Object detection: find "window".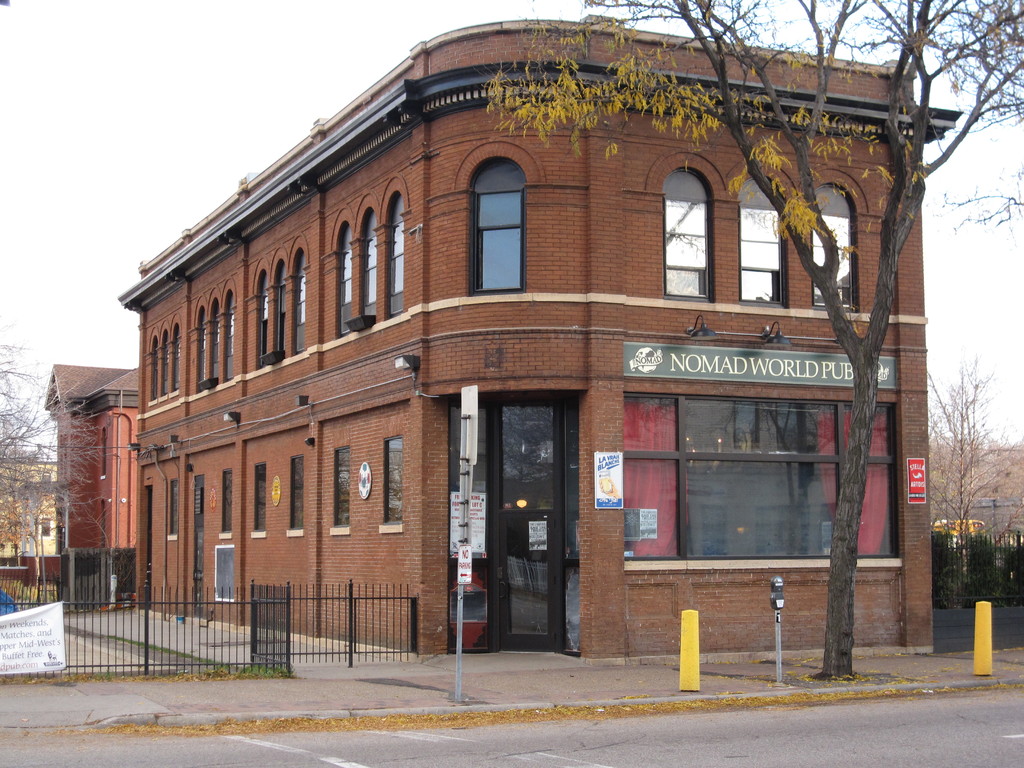
[left=222, top=468, right=234, bottom=531].
